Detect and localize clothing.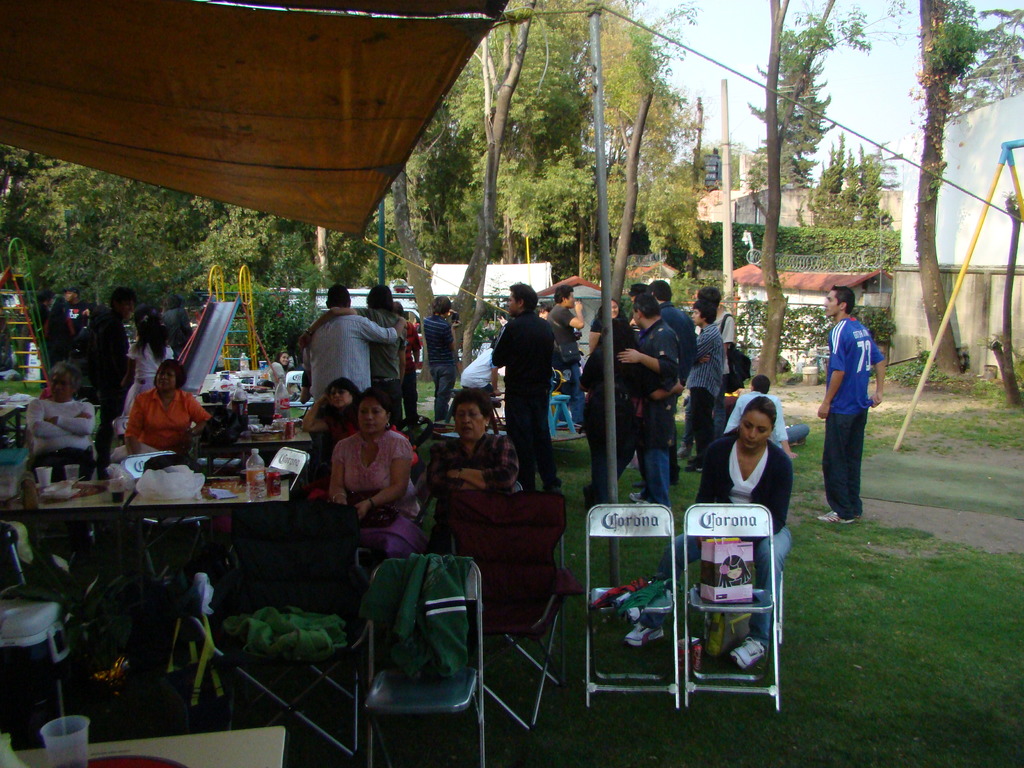
Localized at (83, 306, 129, 462).
